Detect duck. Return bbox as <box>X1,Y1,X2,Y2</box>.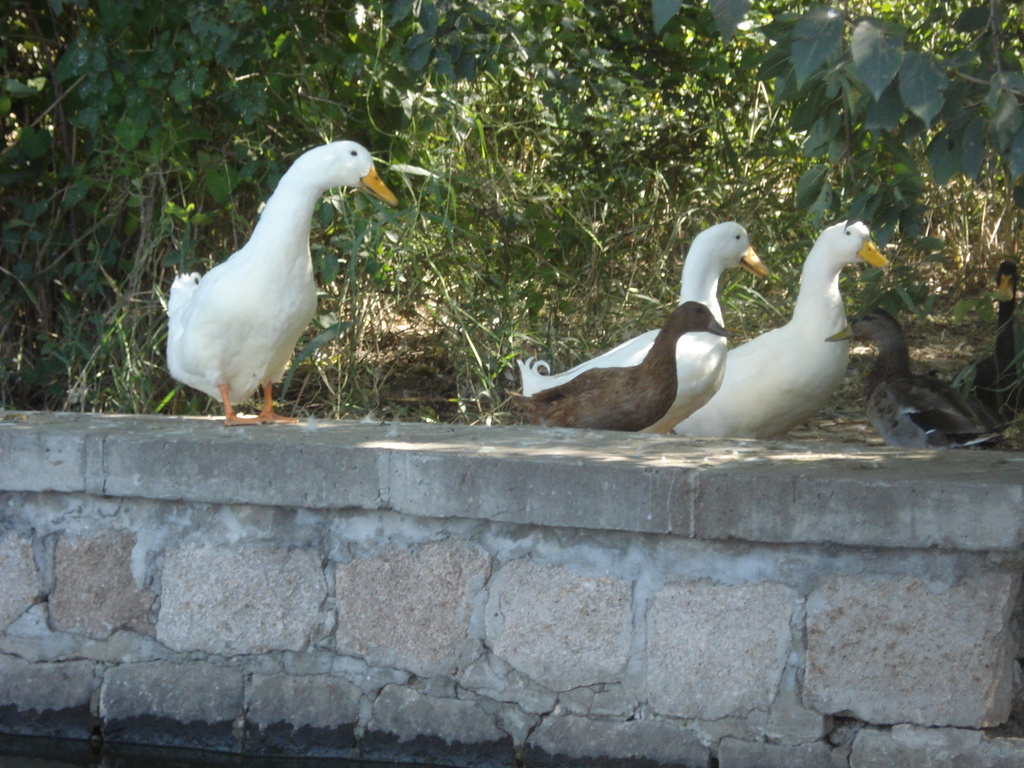
<box>817,304,996,486</box>.
